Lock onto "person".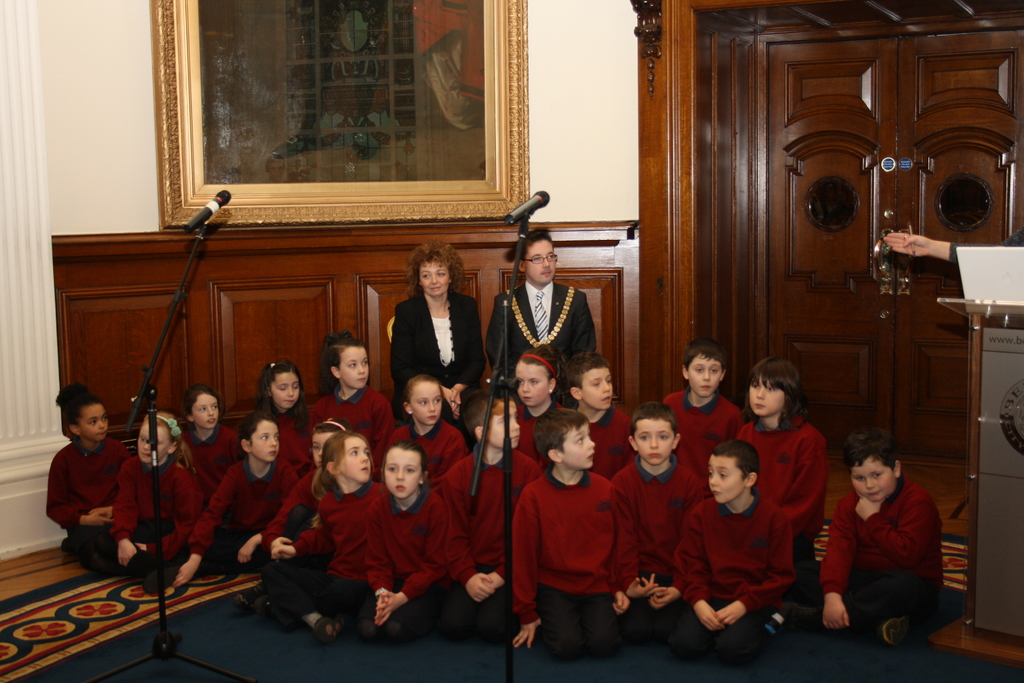
Locked: <bbox>506, 402, 634, 652</bbox>.
